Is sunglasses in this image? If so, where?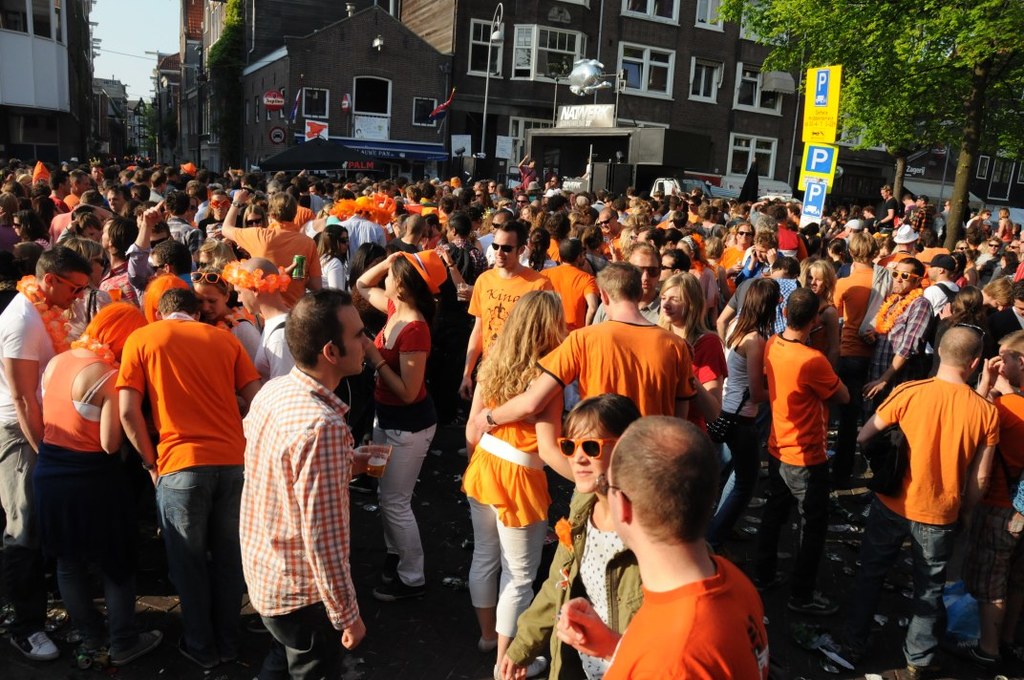
Yes, at bbox=(992, 242, 1001, 248).
